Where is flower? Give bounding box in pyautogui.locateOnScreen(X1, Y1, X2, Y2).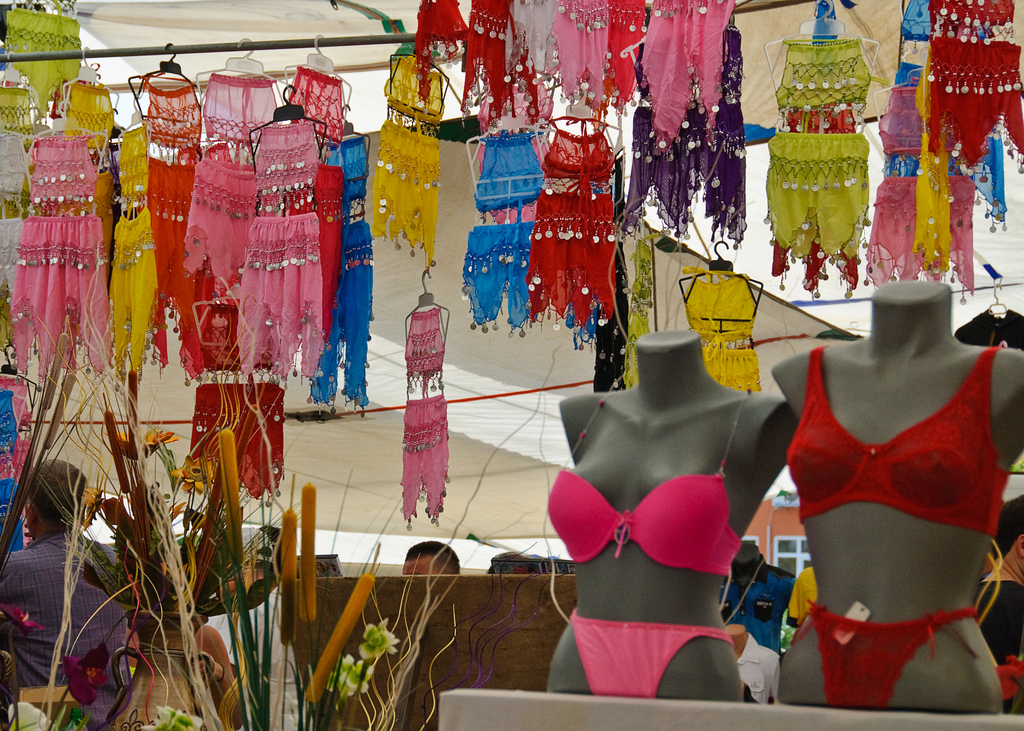
pyautogui.locateOnScreen(137, 704, 207, 730).
